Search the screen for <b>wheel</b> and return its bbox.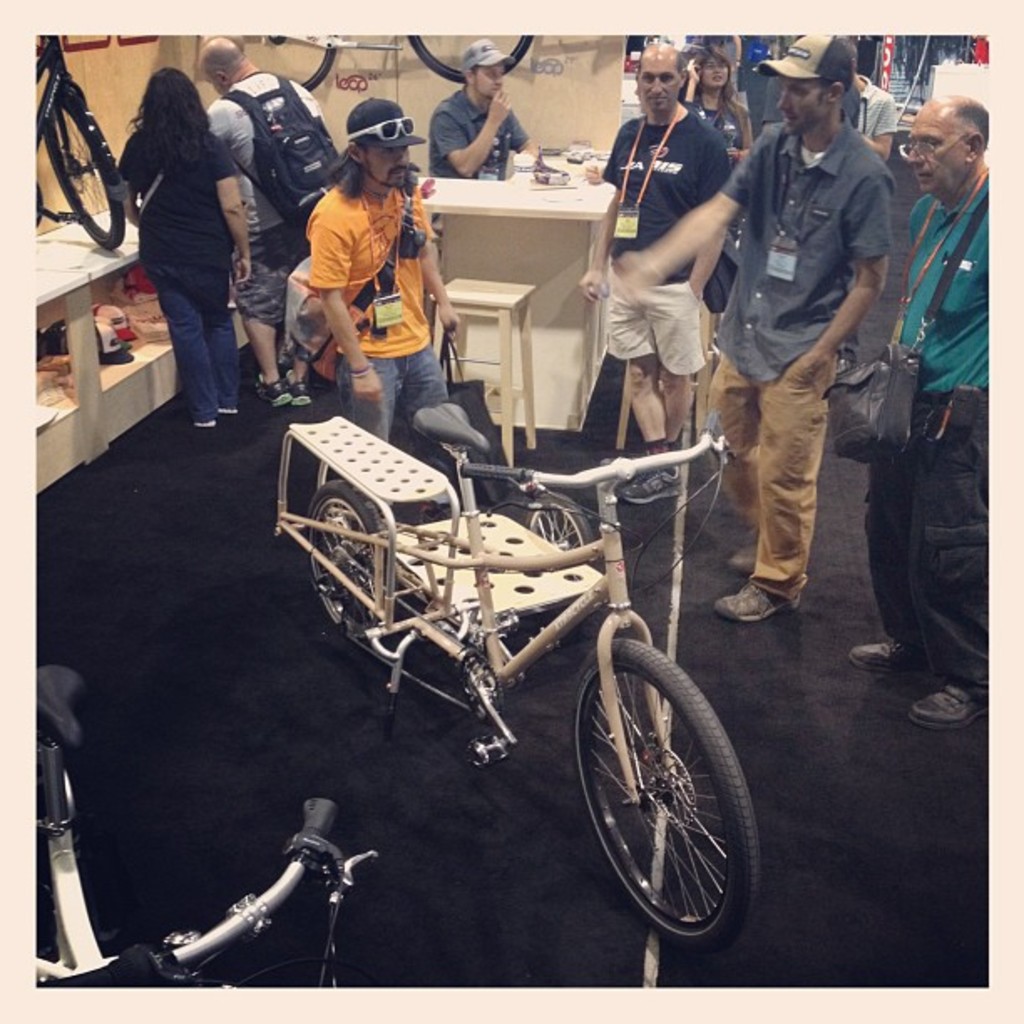
Found: [left=38, top=89, right=132, bottom=251].
